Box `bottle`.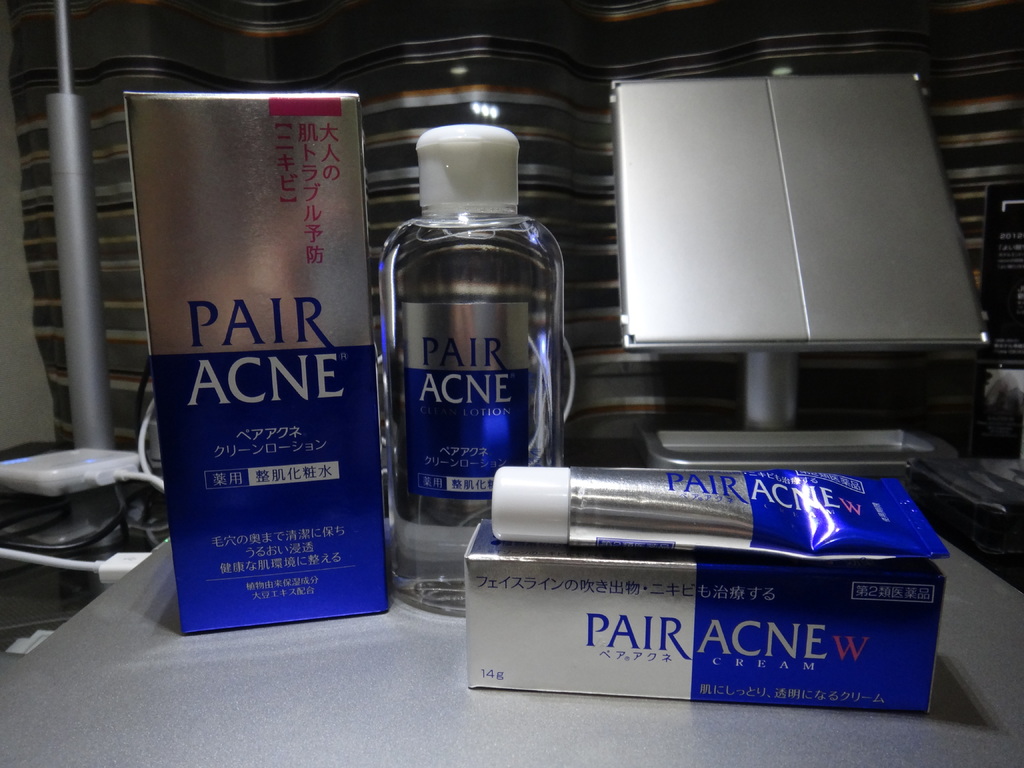
<region>375, 118, 564, 620</region>.
